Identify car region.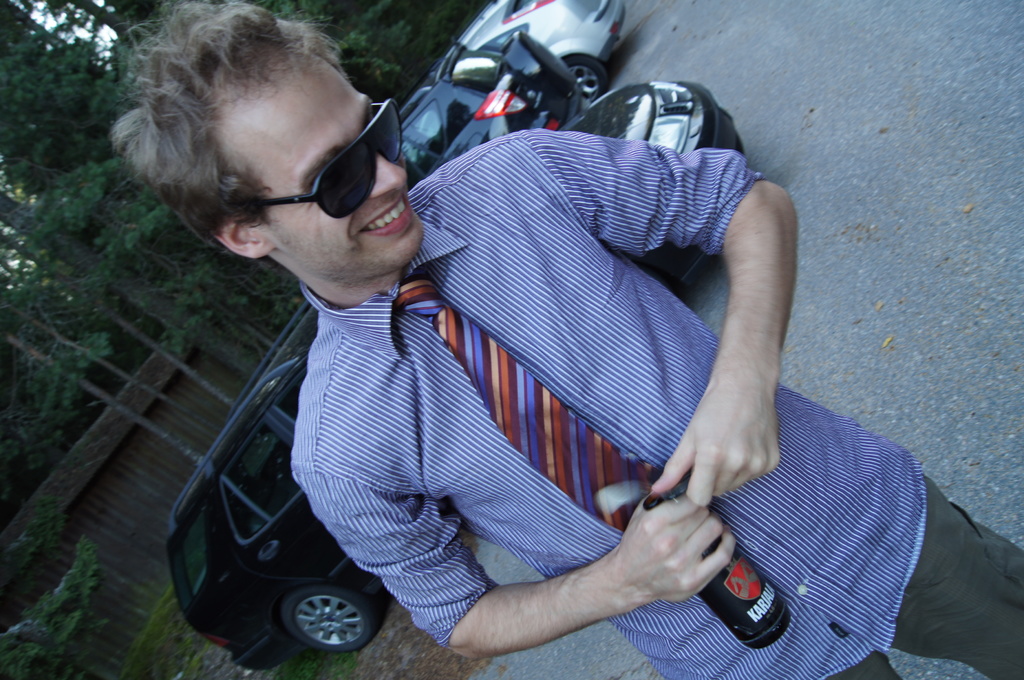
Region: locate(163, 78, 748, 672).
